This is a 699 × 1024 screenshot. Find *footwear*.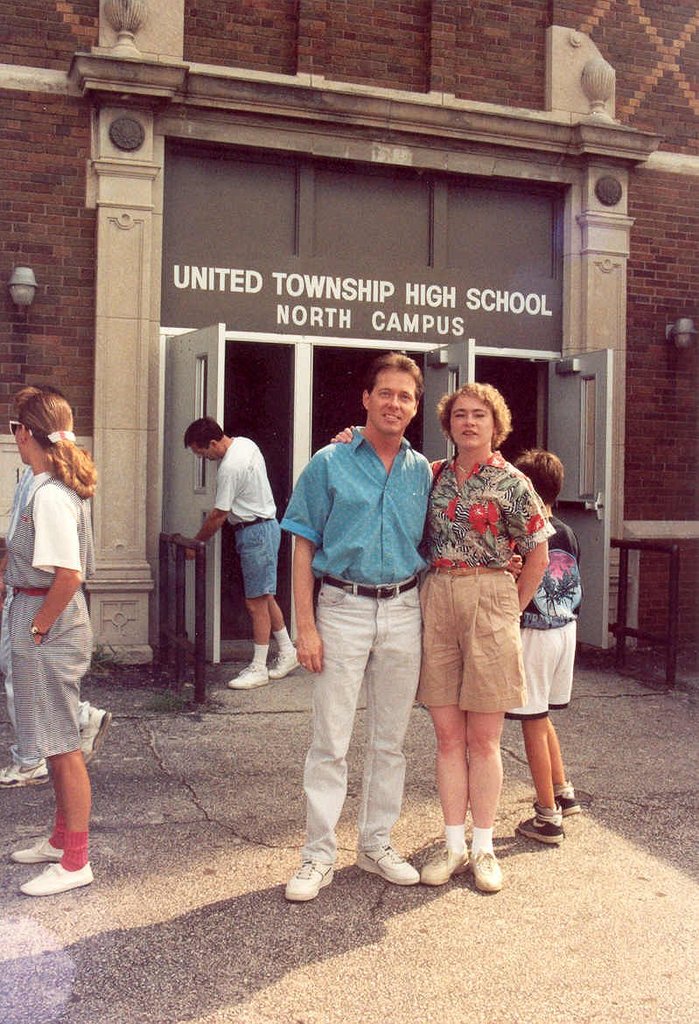
Bounding box: {"left": 229, "top": 653, "right": 272, "bottom": 690}.
